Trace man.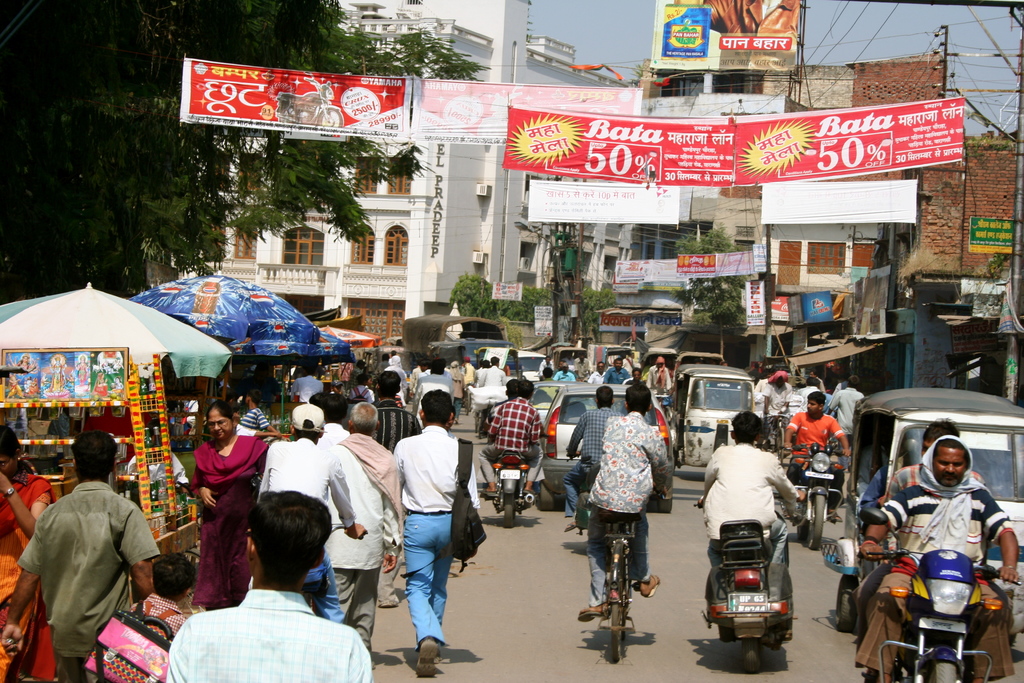
Traced to pyautogui.locateOnScreen(606, 356, 632, 380).
